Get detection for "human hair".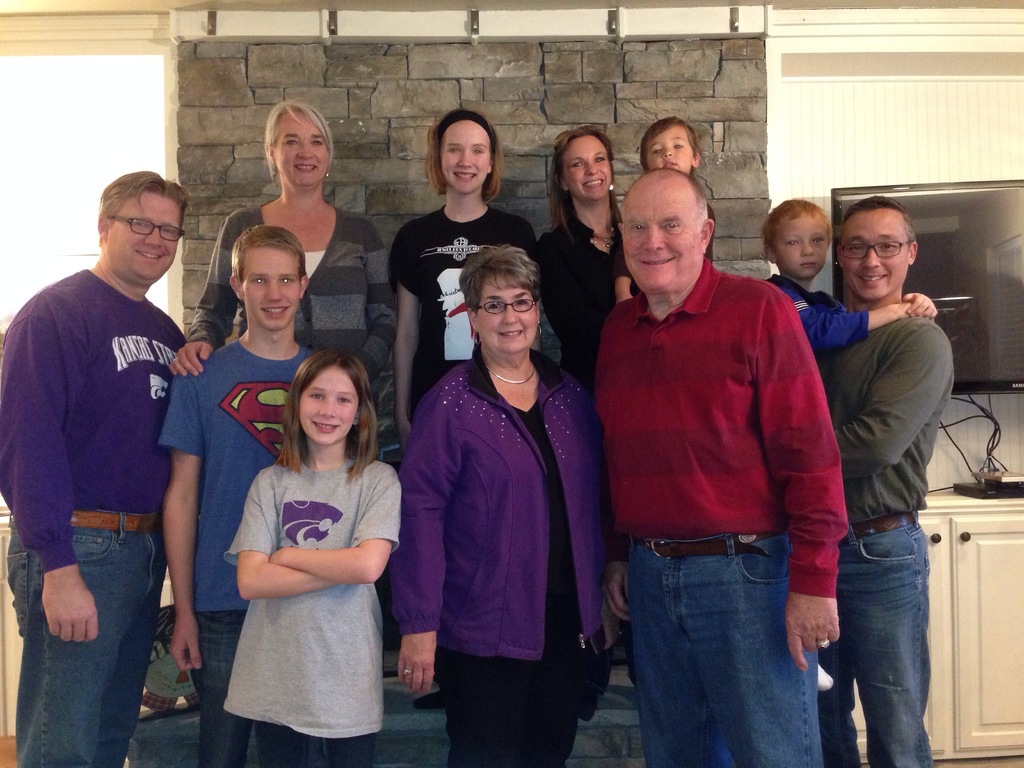
Detection: Rect(263, 340, 378, 481).
